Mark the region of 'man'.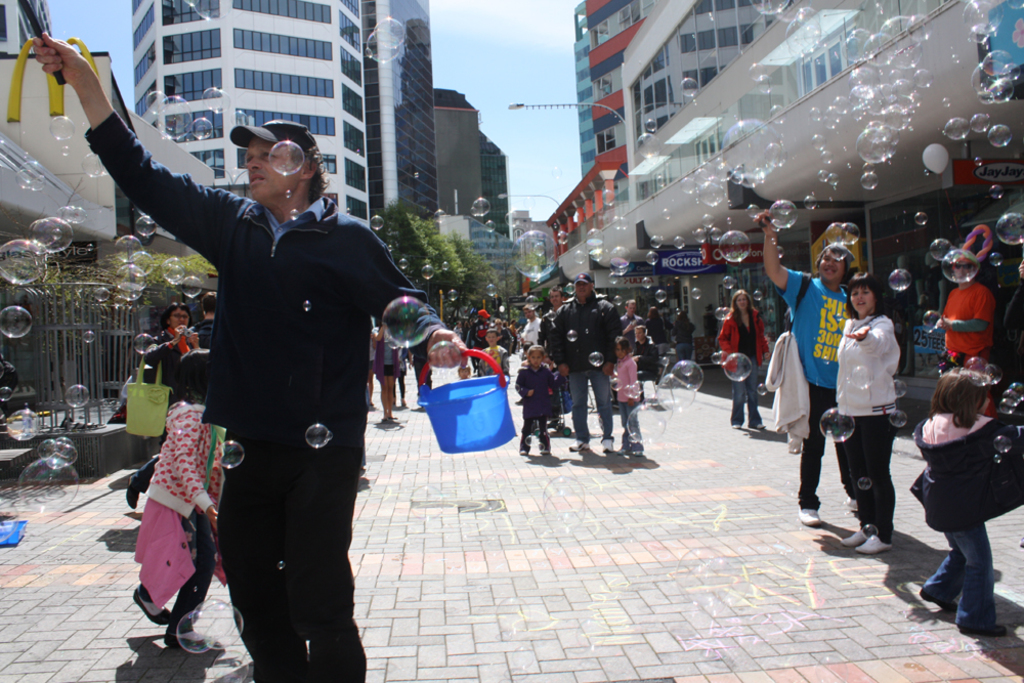
Region: <bbox>938, 254, 996, 418</bbox>.
